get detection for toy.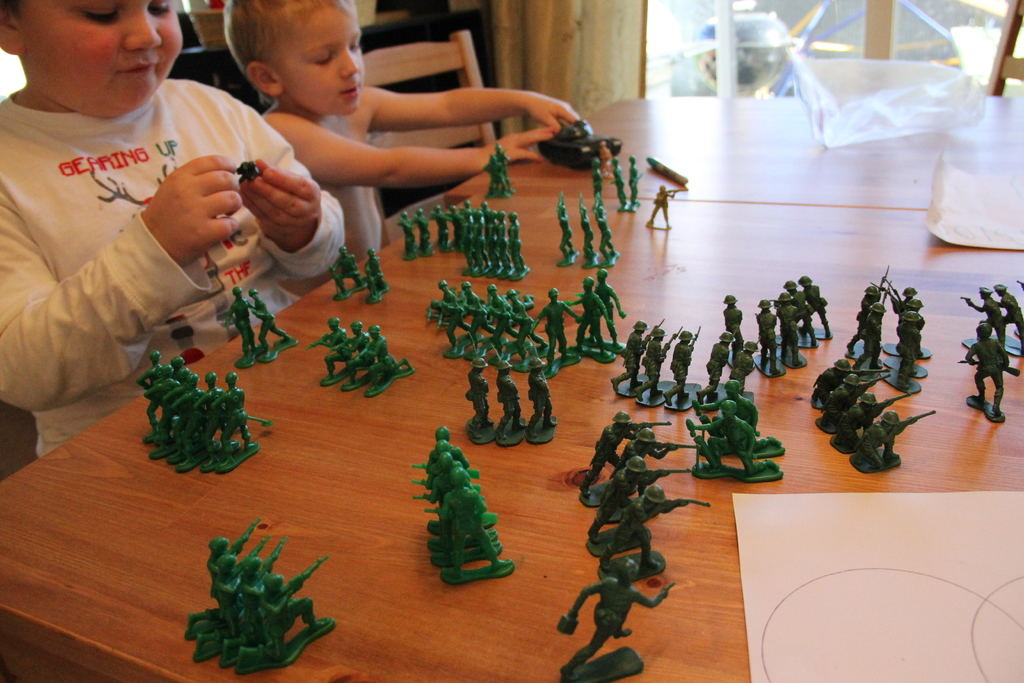
Detection: crop(582, 432, 700, 524).
